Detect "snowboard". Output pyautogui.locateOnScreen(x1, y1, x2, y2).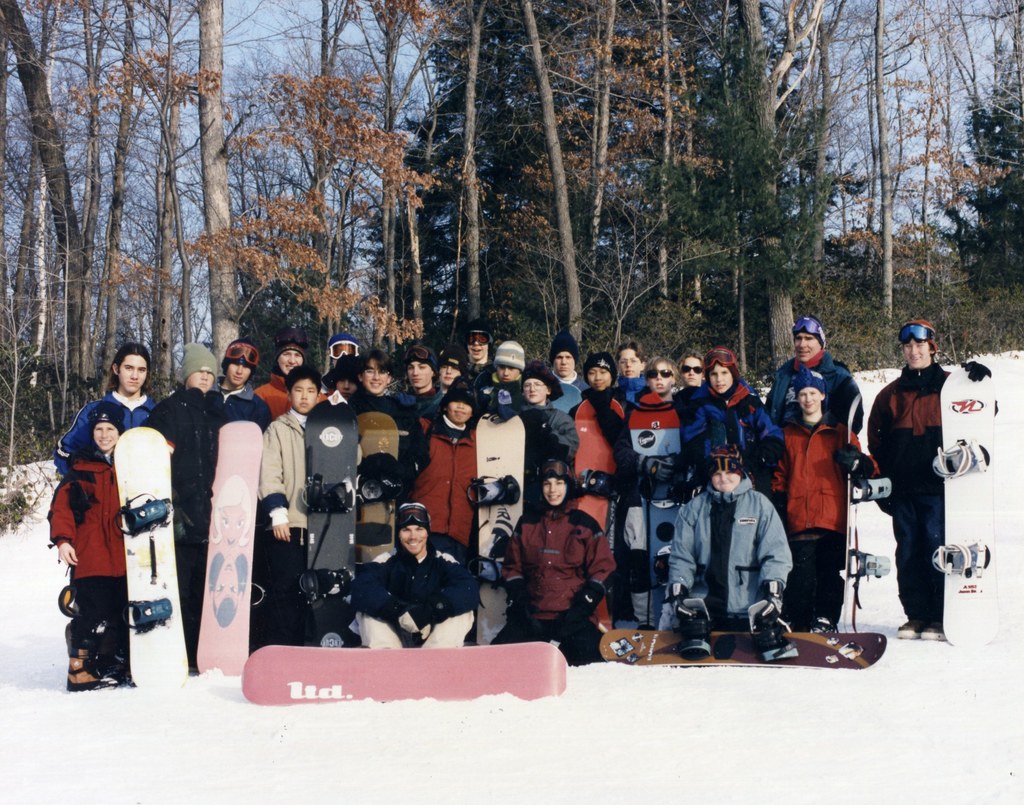
pyautogui.locateOnScreen(193, 418, 268, 679).
